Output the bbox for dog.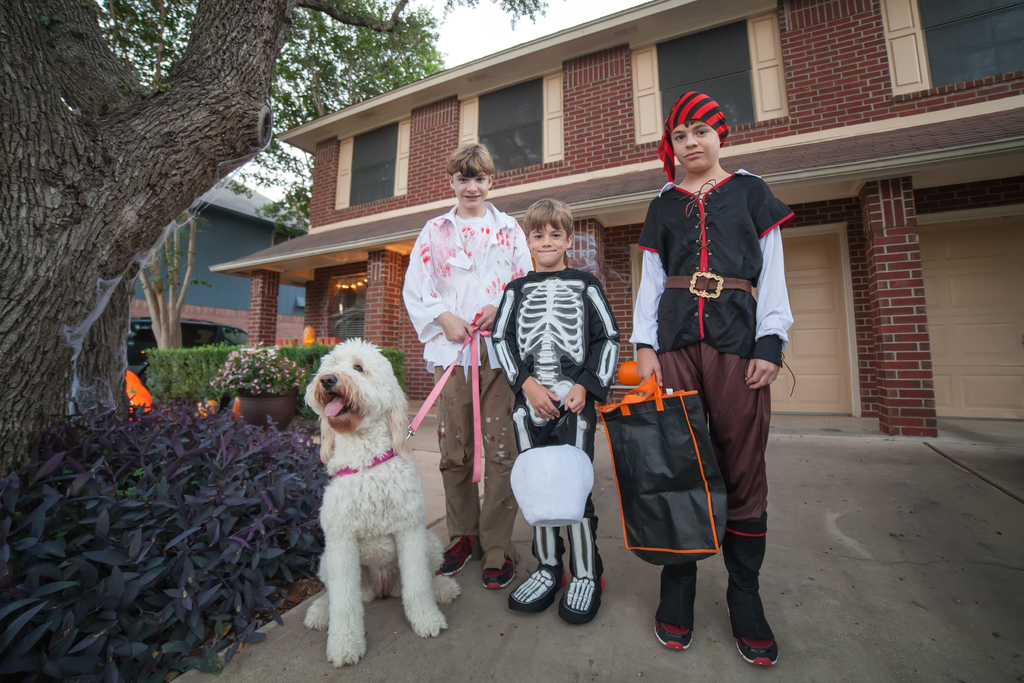
Rect(305, 337, 464, 667).
